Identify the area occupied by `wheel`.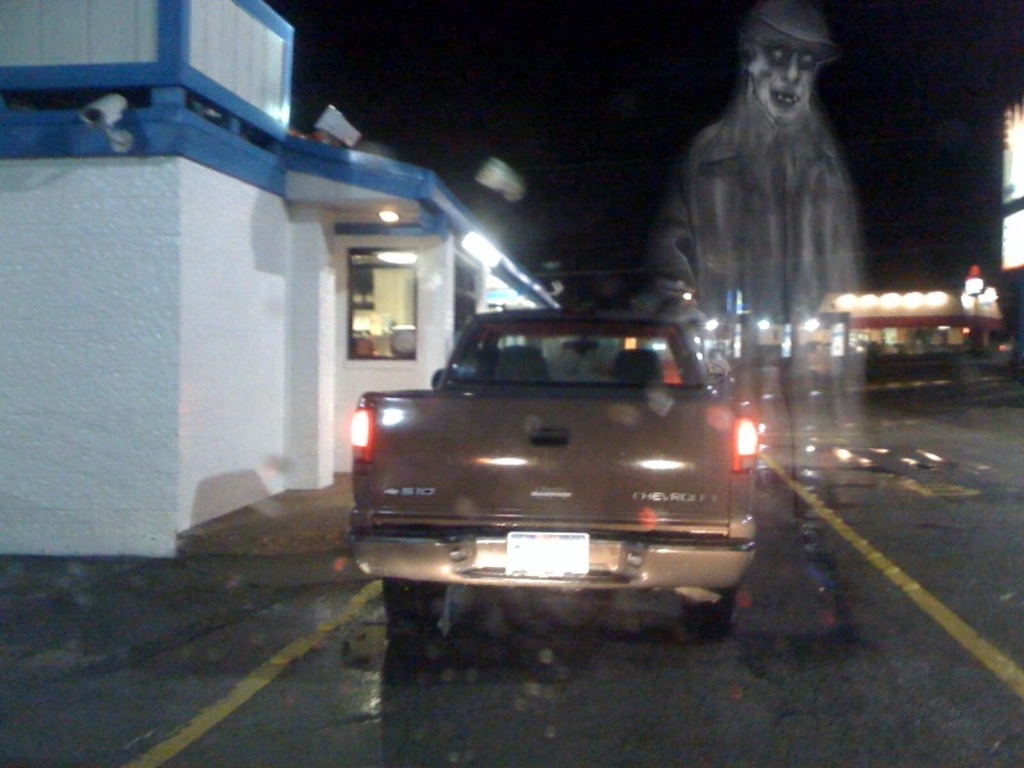
Area: box=[384, 580, 447, 627].
